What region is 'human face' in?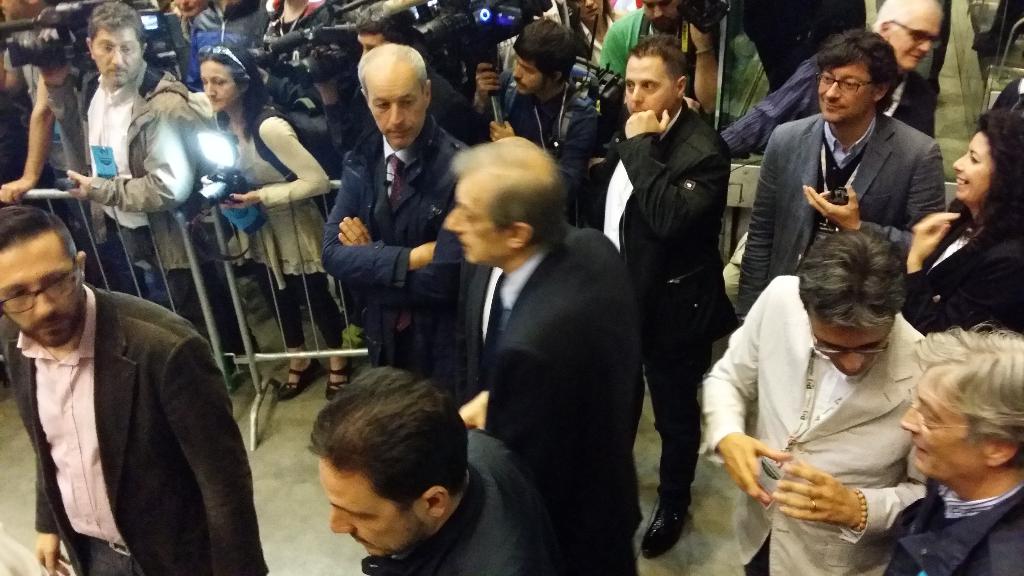
x1=93, y1=24, x2=139, y2=88.
